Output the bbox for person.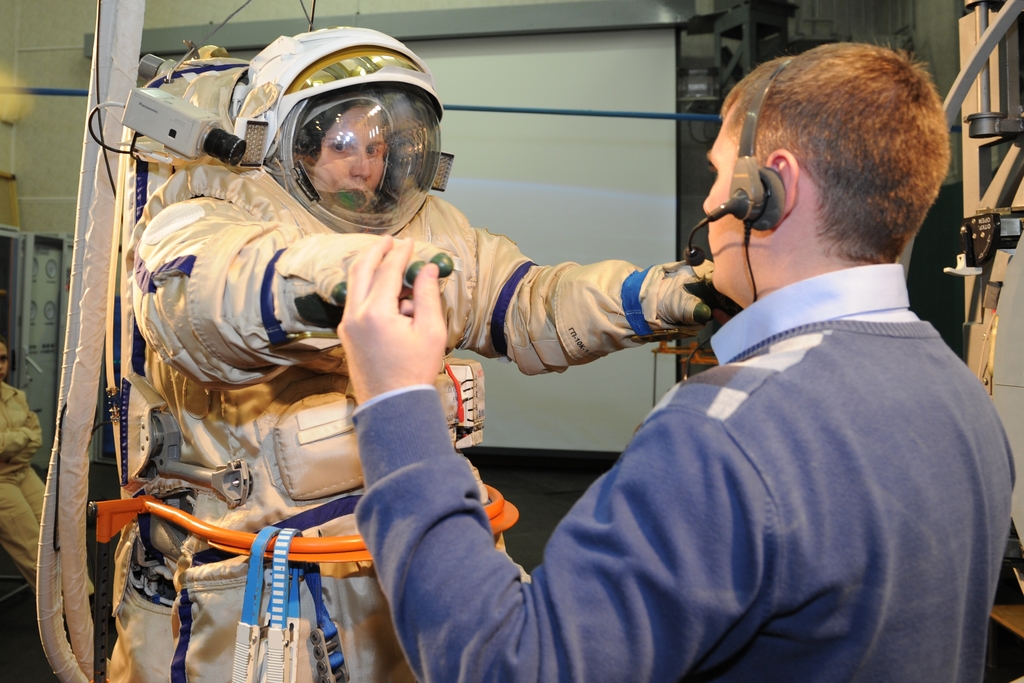
118/26/708/682.
